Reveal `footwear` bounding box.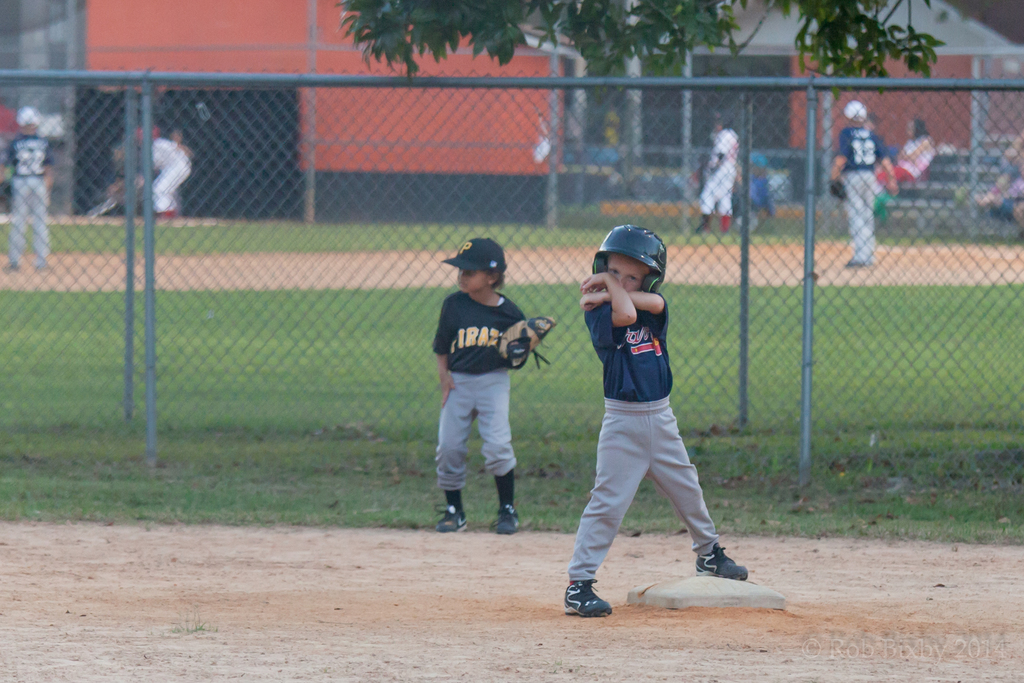
Revealed: [left=493, top=502, right=522, bottom=536].
